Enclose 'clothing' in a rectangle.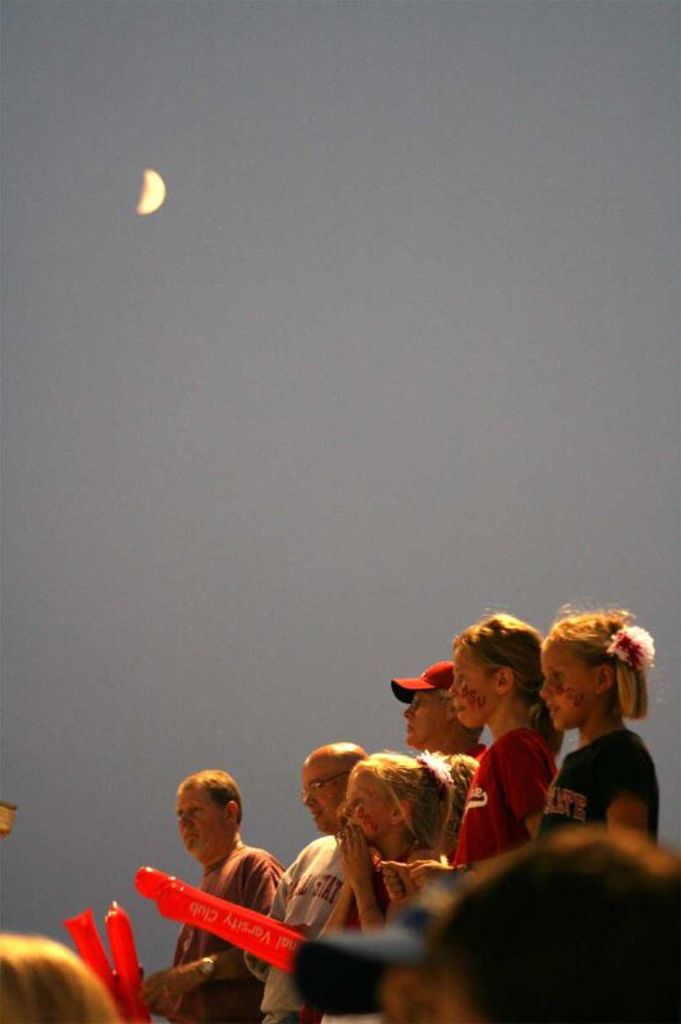
(left=169, top=849, right=275, bottom=1023).
